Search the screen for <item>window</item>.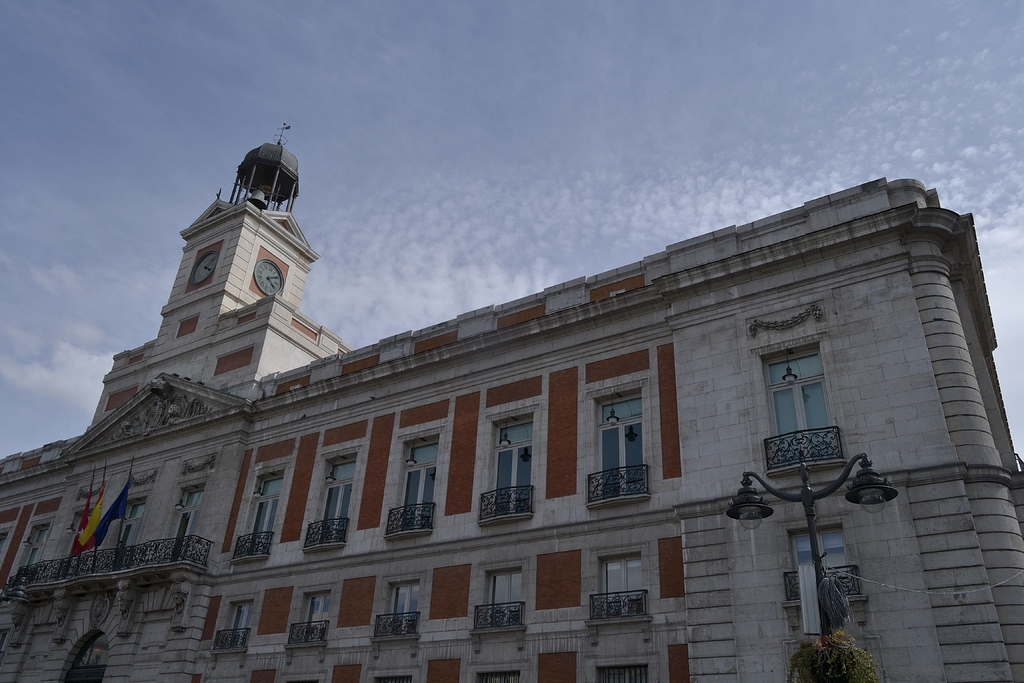
Found at crop(467, 667, 524, 682).
